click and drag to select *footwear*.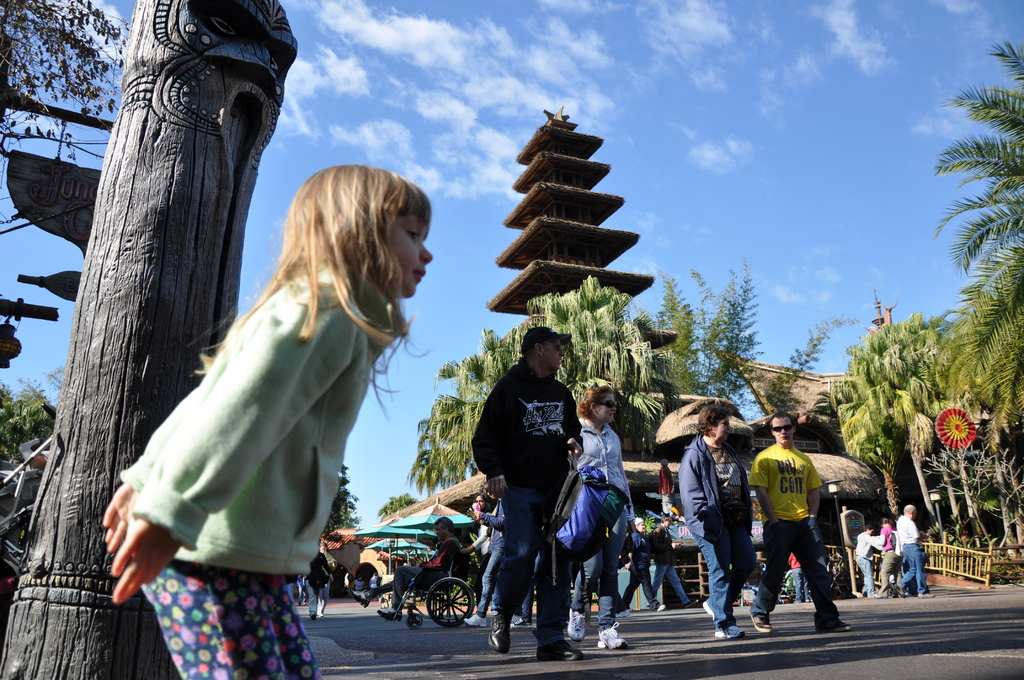
Selection: bbox=(486, 610, 514, 655).
